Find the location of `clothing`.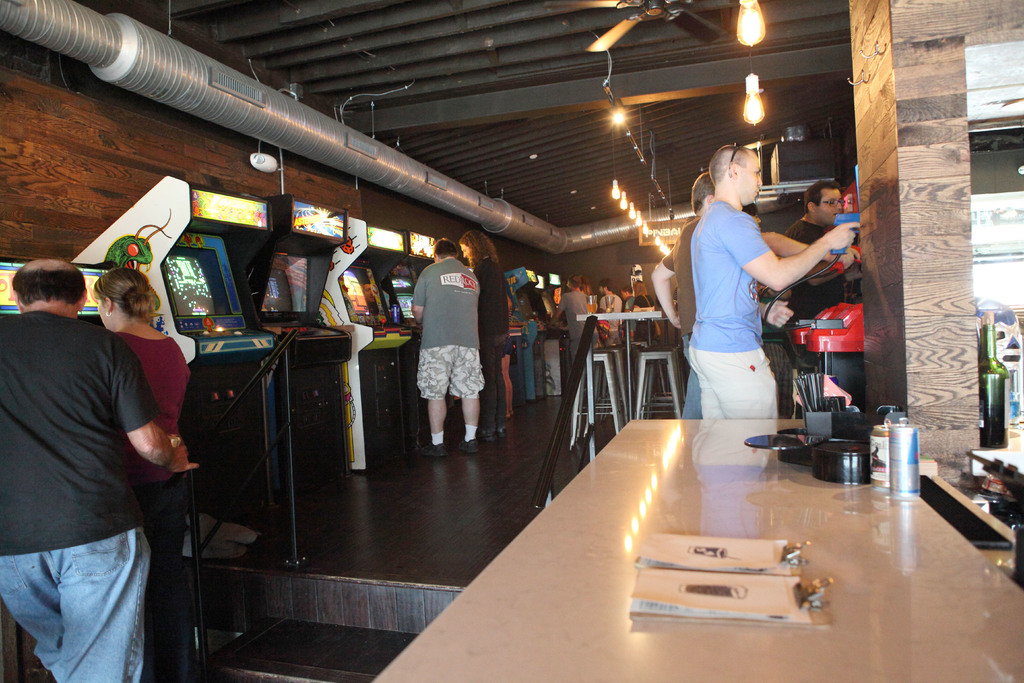
Location: [595,295,627,348].
